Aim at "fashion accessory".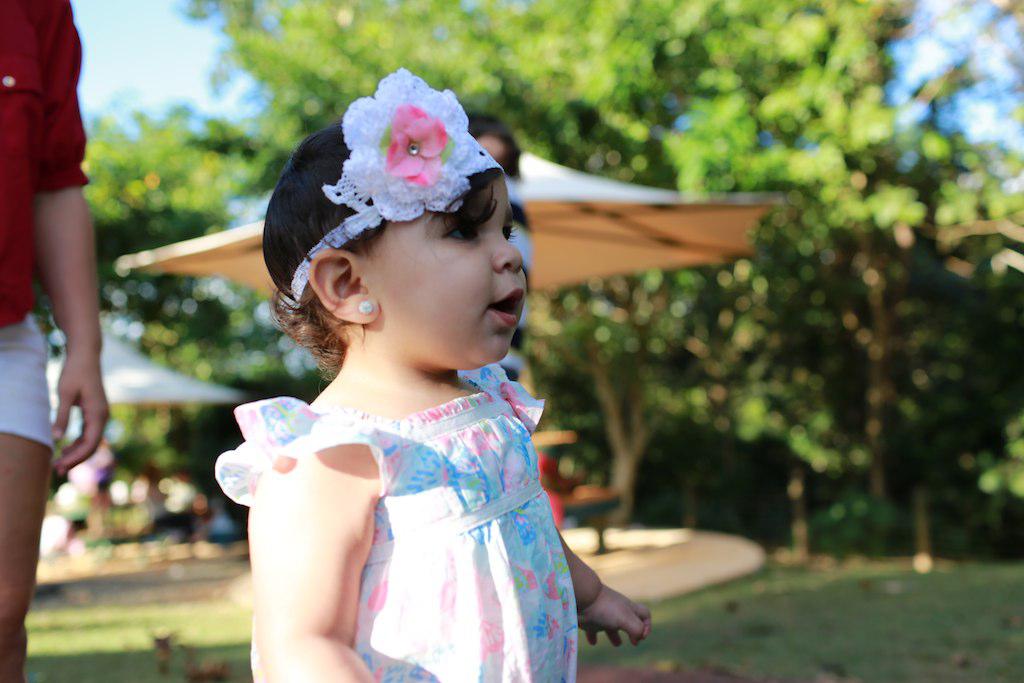
Aimed at 287:66:505:303.
